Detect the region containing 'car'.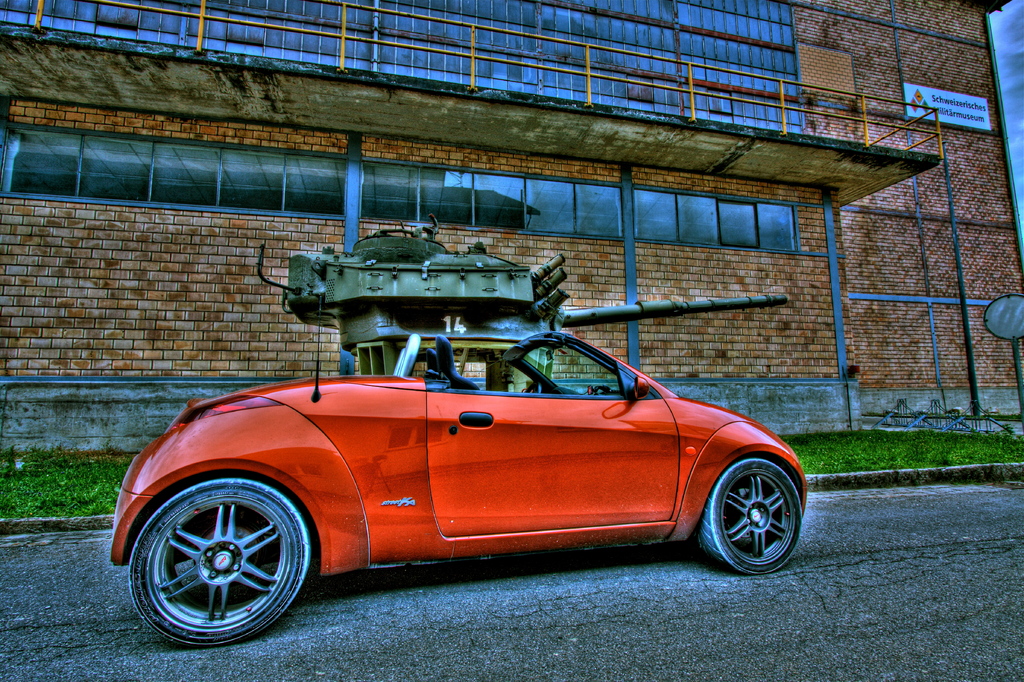
(110, 296, 808, 650).
